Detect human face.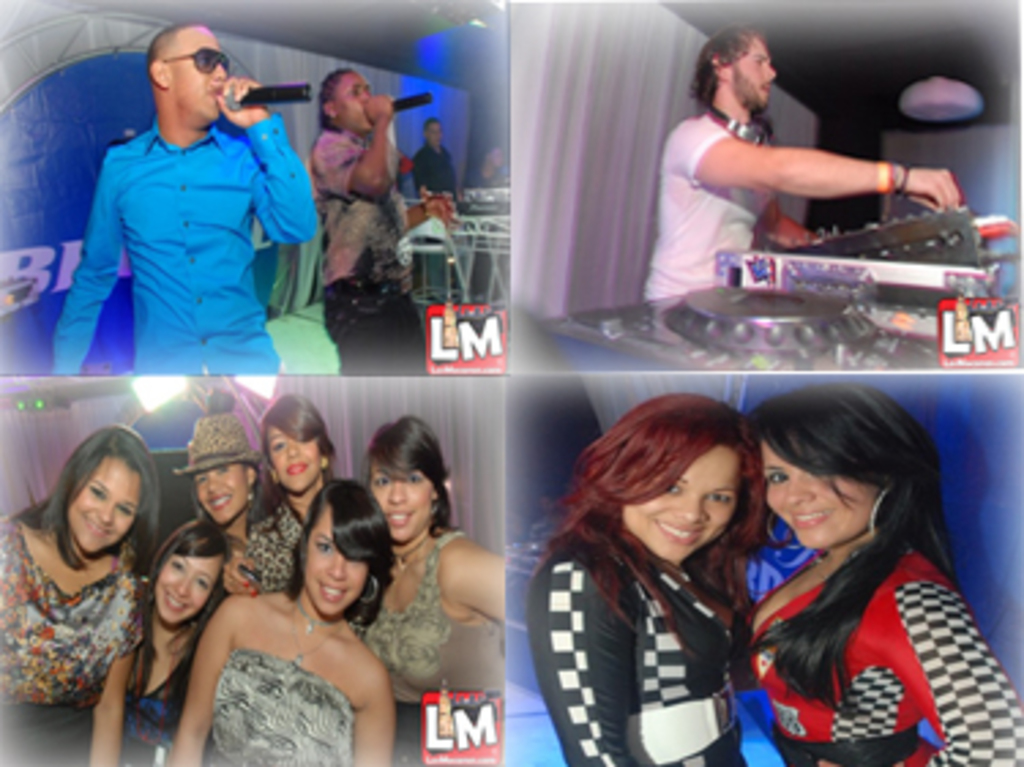
Detected at (300, 510, 371, 614).
